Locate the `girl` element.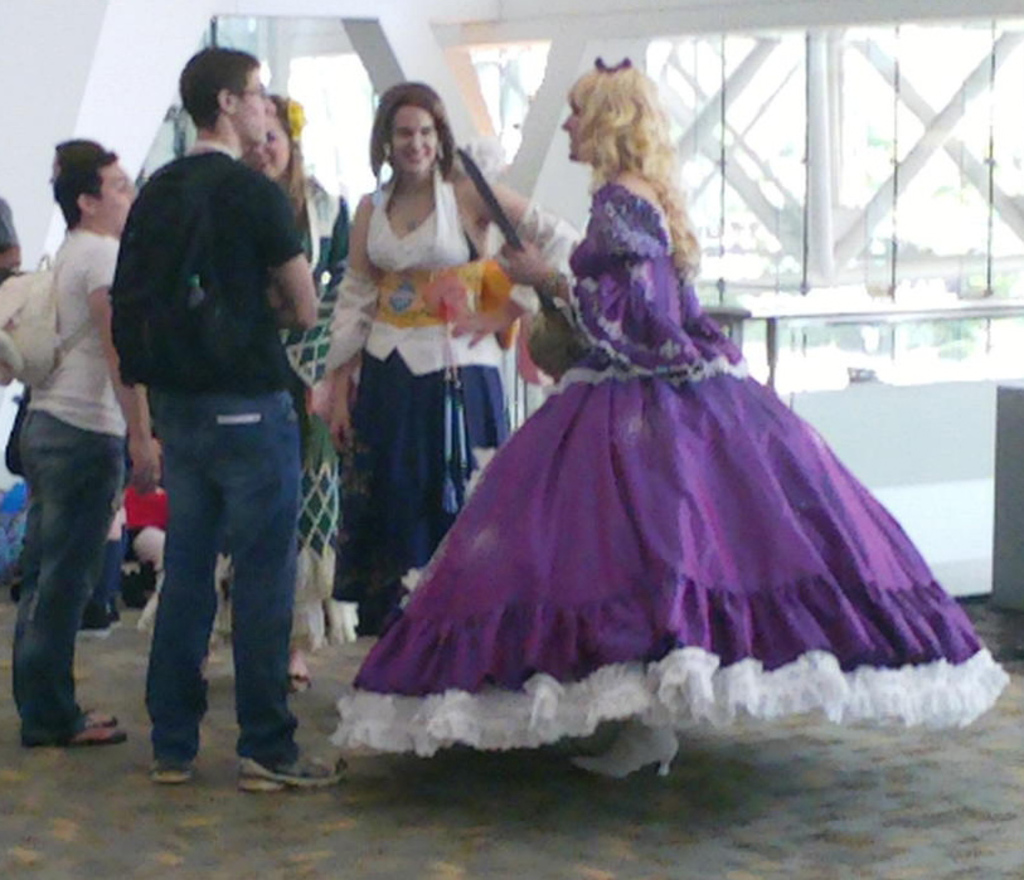
Element bbox: locate(333, 64, 1006, 776).
